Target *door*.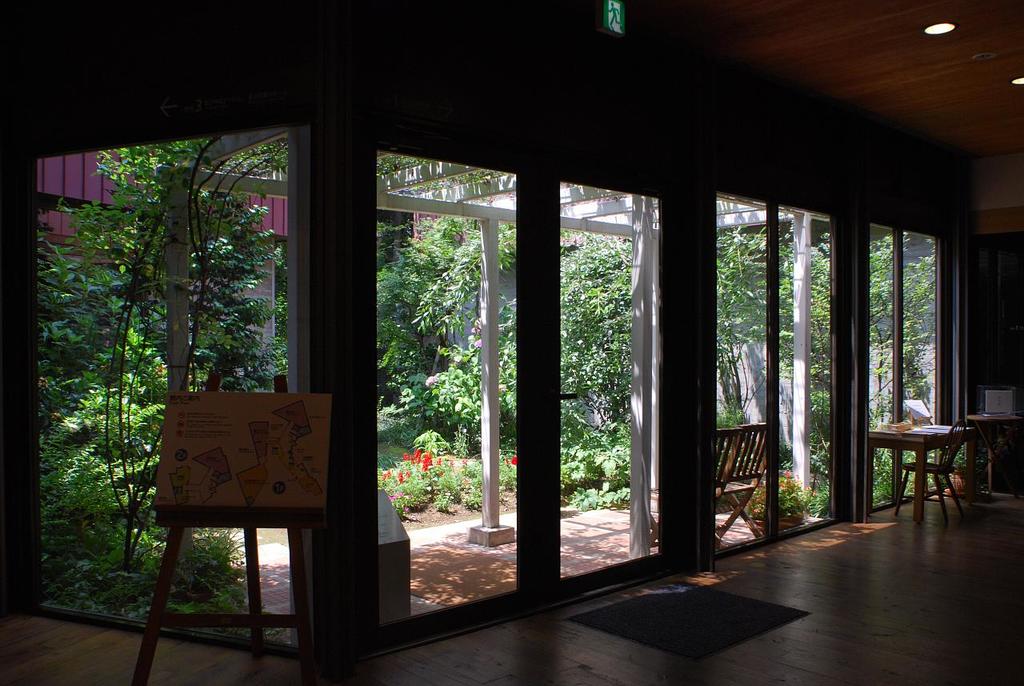
Target region: 551 164 678 603.
